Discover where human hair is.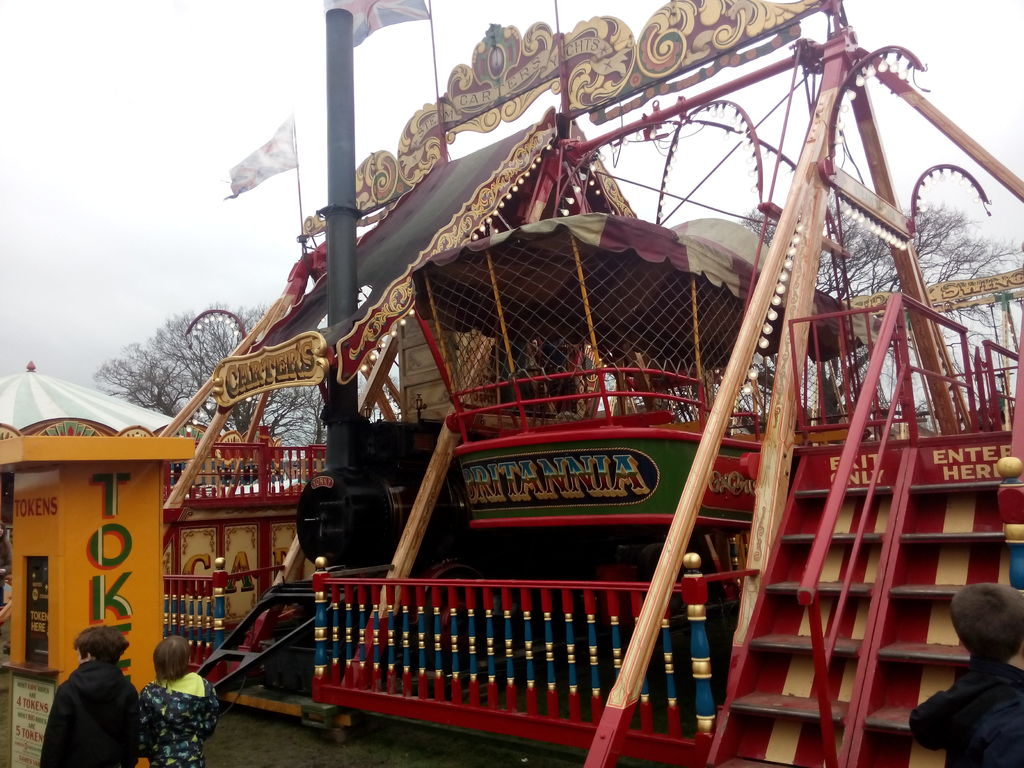
Discovered at <region>73, 623, 130, 660</region>.
